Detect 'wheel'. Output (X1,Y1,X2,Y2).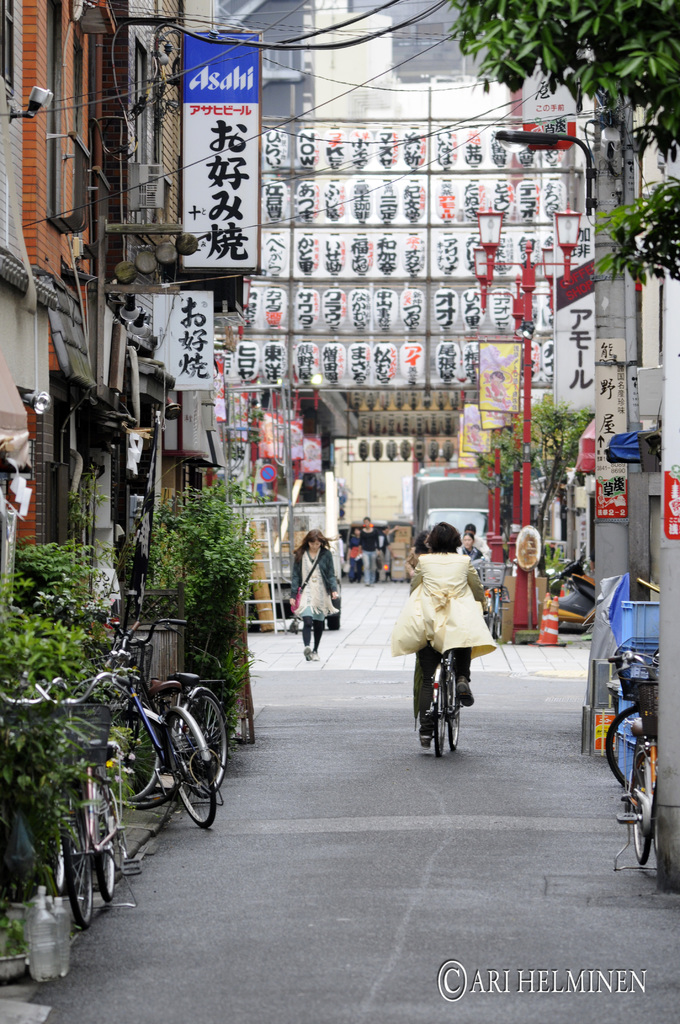
(448,671,464,755).
